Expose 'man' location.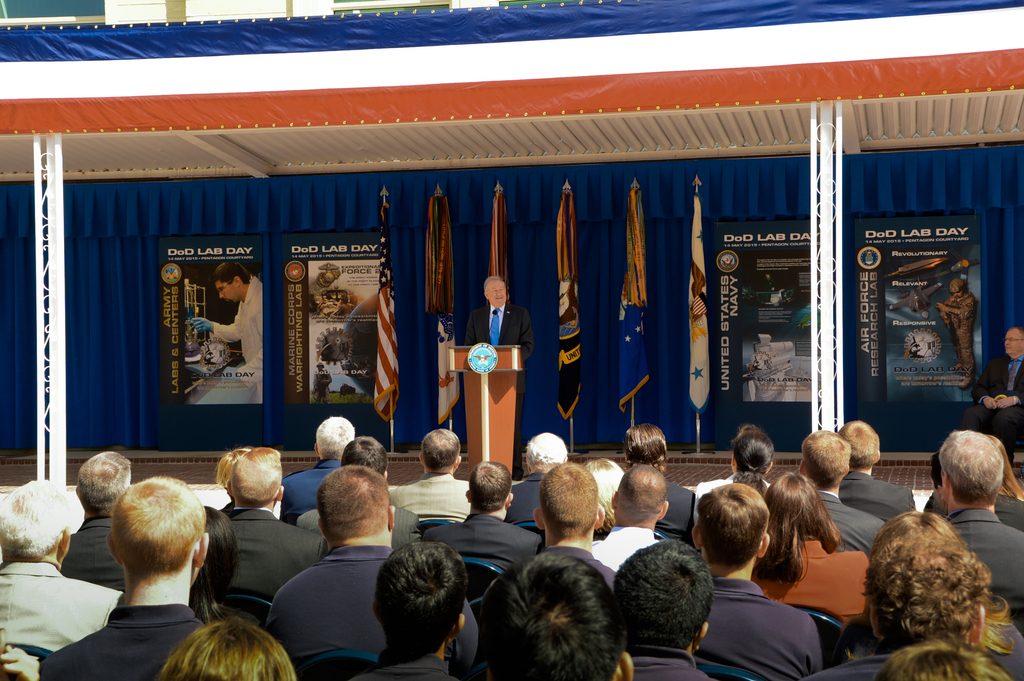
Exposed at (left=842, top=415, right=917, bottom=531).
